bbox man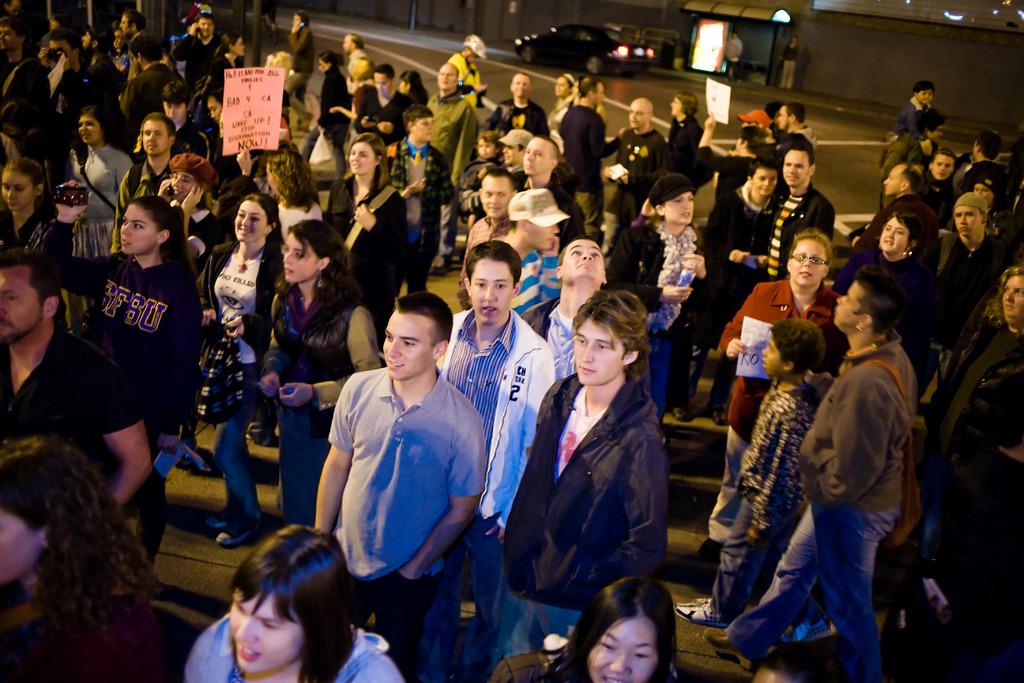
locate(558, 78, 626, 244)
